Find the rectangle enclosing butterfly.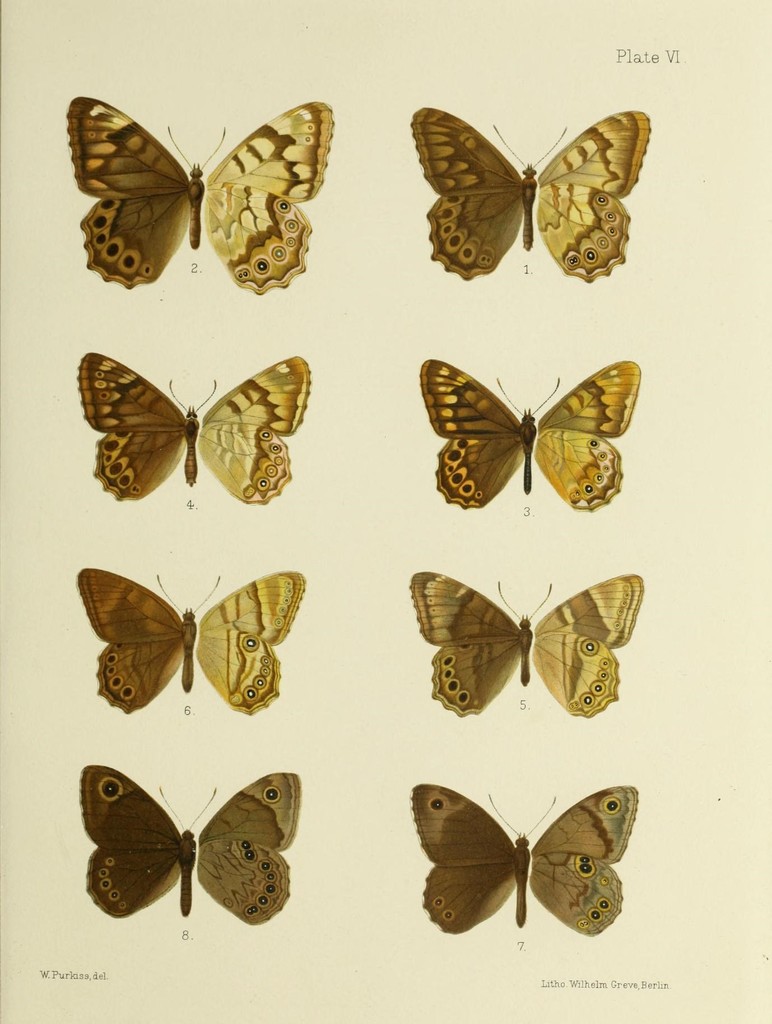
bbox=[72, 349, 303, 505].
